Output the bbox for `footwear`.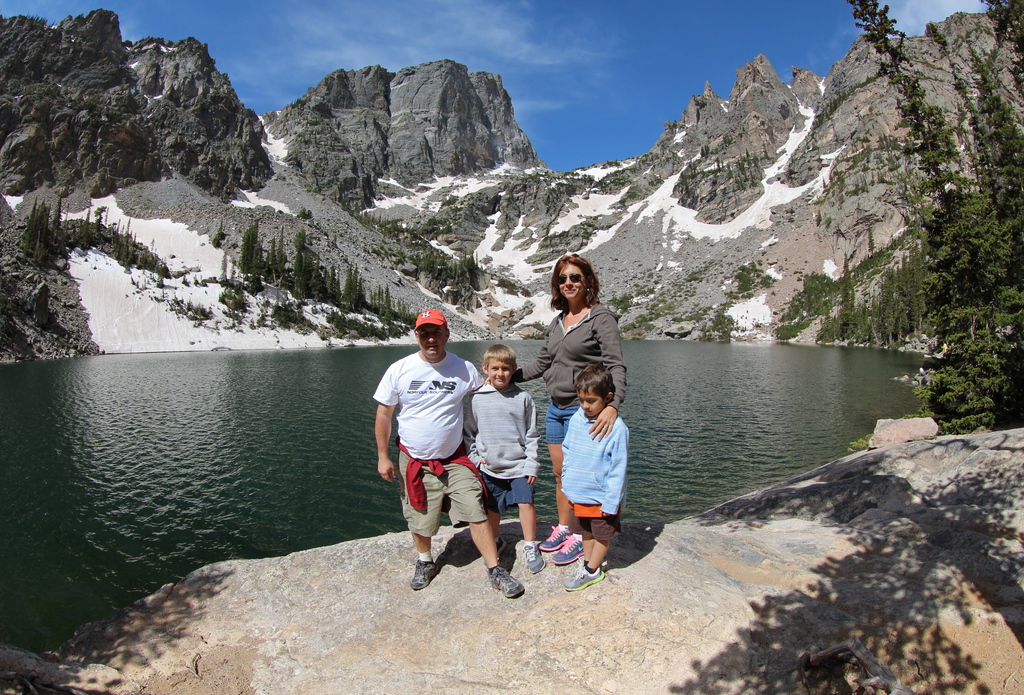
Rect(484, 566, 525, 597).
